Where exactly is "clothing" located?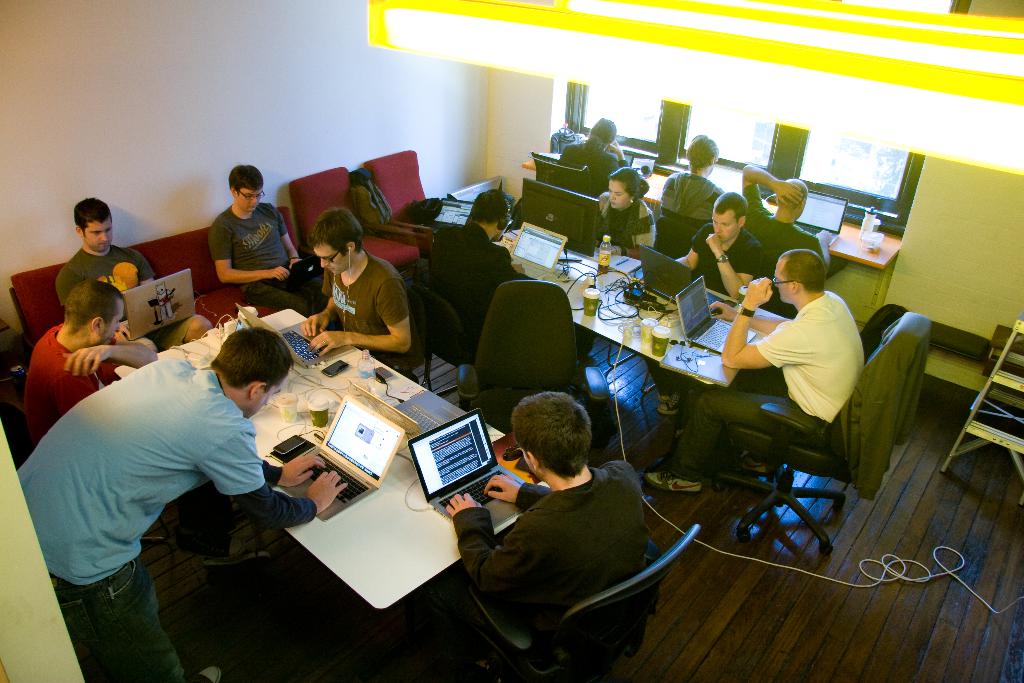
Its bounding box is (left=564, top=142, right=623, bottom=198).
